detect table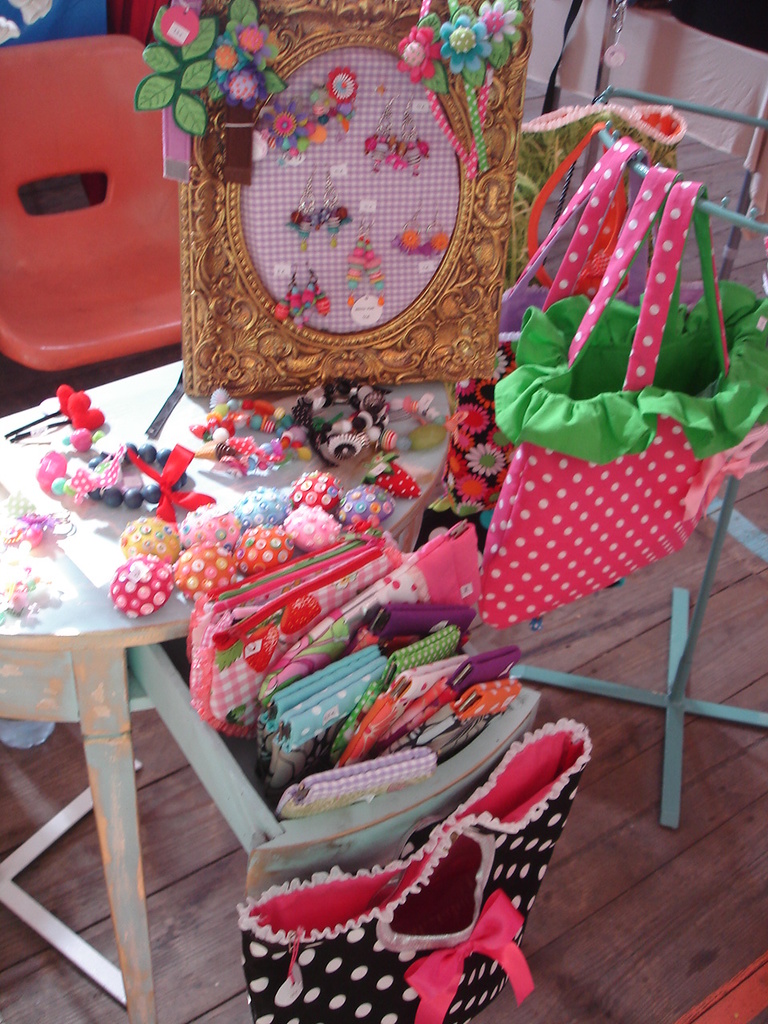
[x1=17, y1=494, x2=362, y2=1006]
